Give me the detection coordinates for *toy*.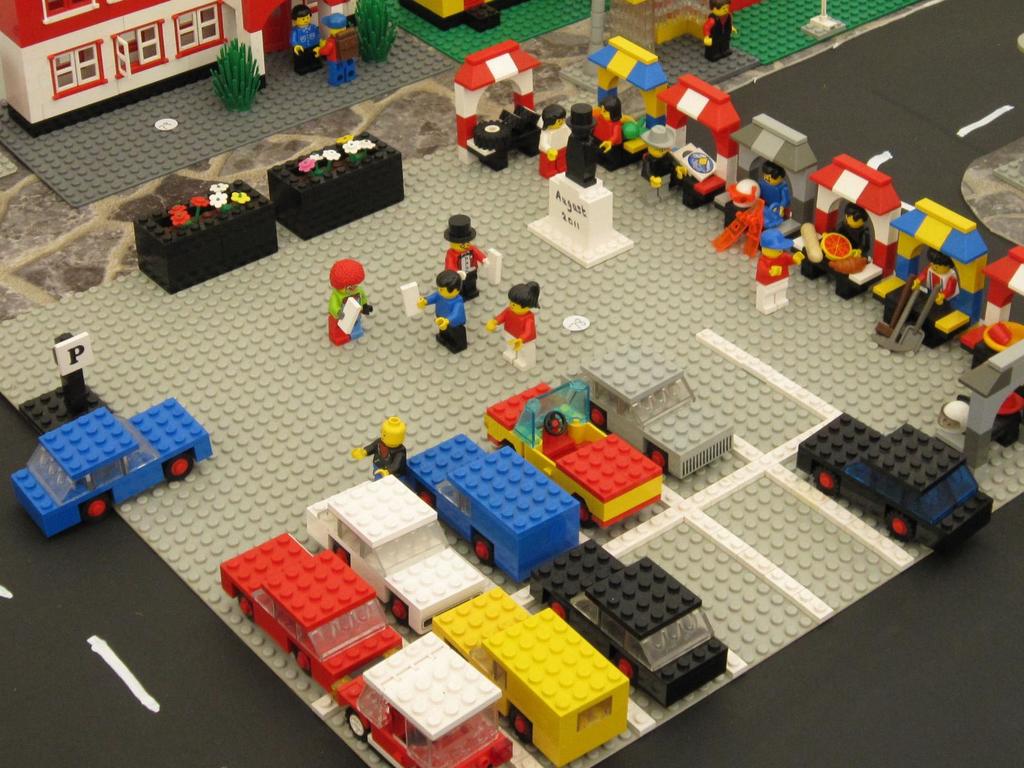
<bbox>596, 74, 619, 167</bbox>.
